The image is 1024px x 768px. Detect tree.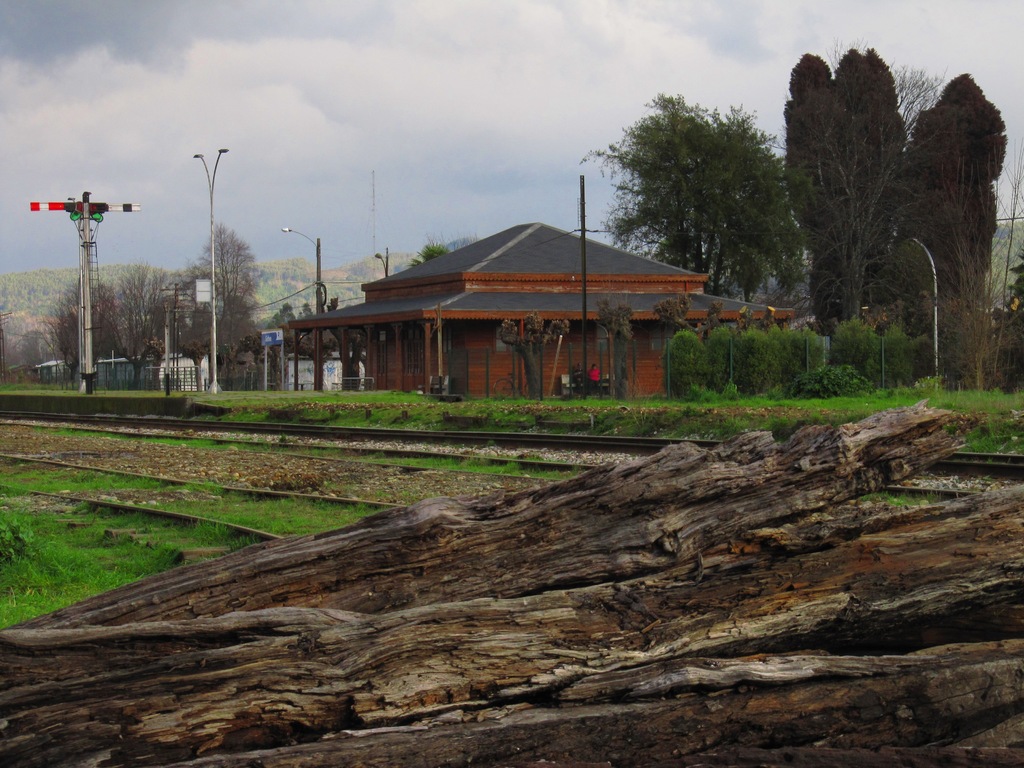
Detection: 771, 27, 991, 388.
